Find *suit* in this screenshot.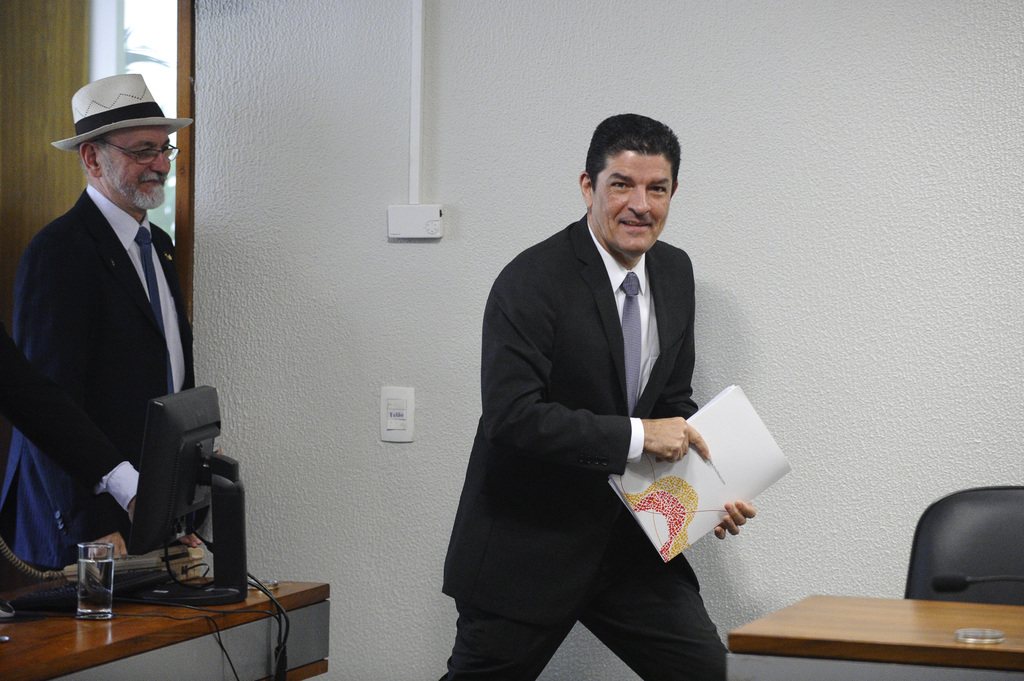
The bounding box for *suit* is (0, 184, 198, 538).
